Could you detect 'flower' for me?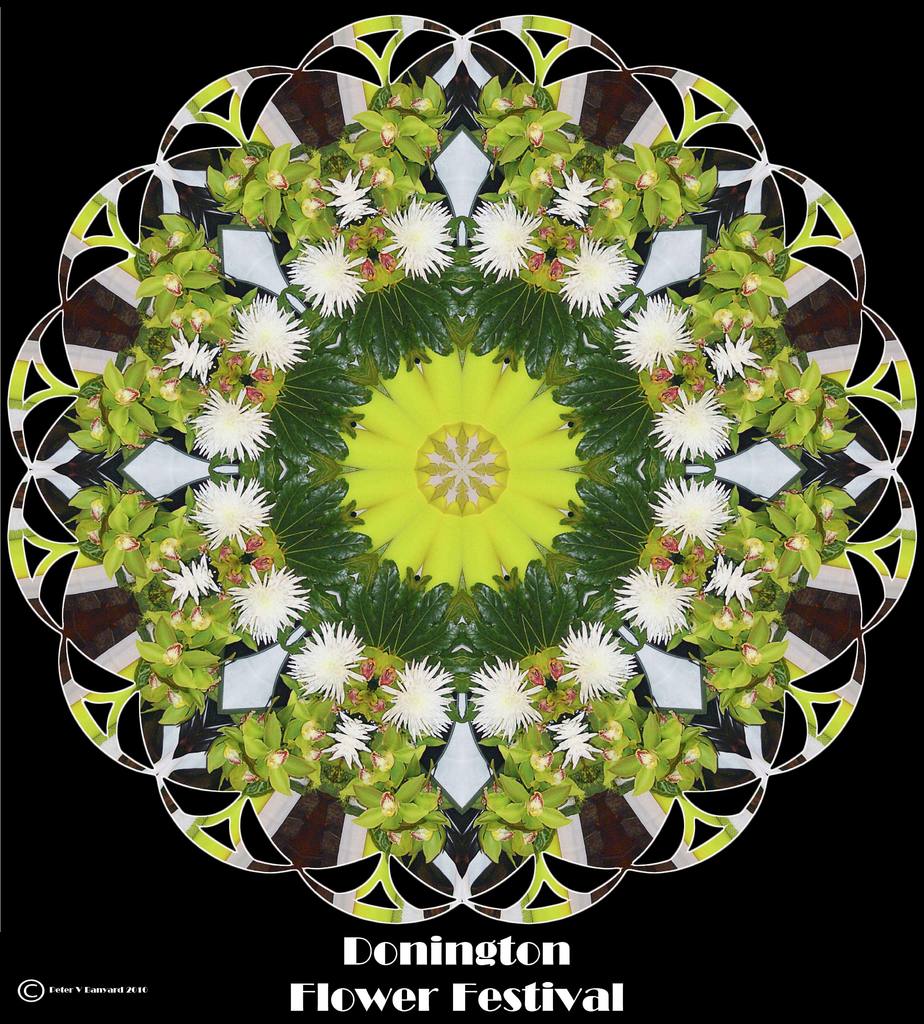
Detection result: (x1=716, y1=331, x2=765, y2=376).
